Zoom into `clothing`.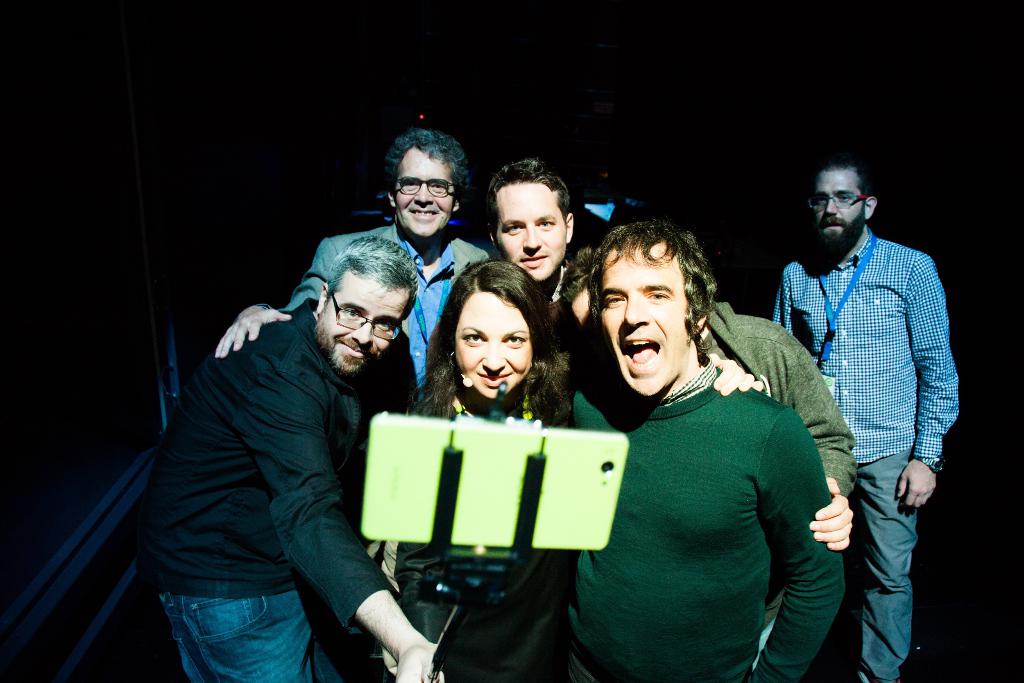
Zoom target: left=698, top=297, right=879, bottom=638.
